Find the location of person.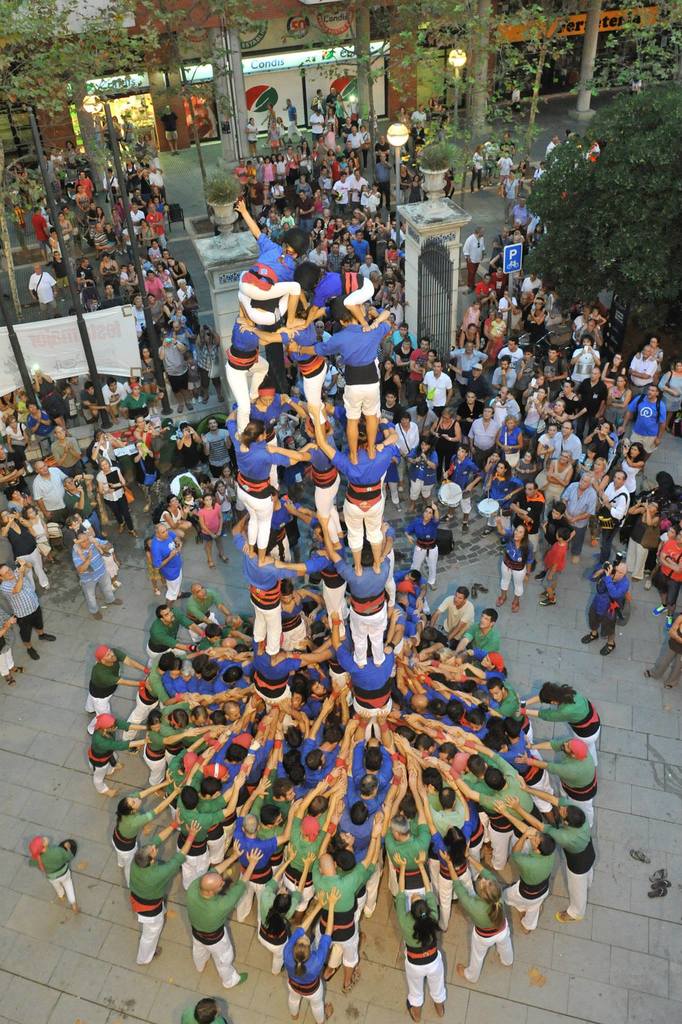
Location: detection(354, 122, 370, 165).
